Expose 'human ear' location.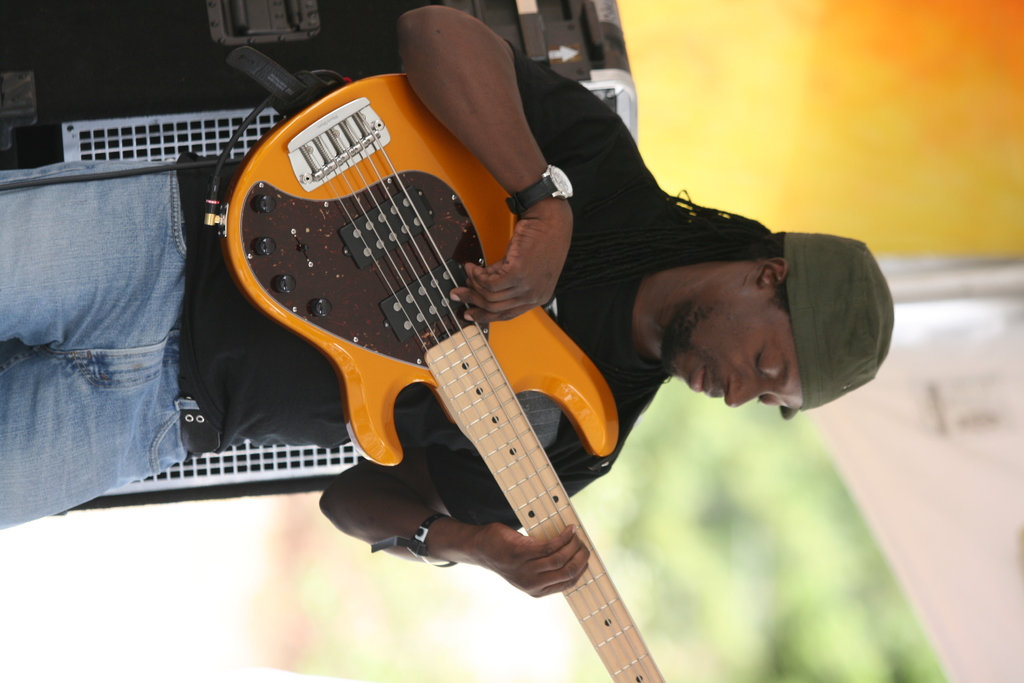
Exposed at 761,255,784,287.
